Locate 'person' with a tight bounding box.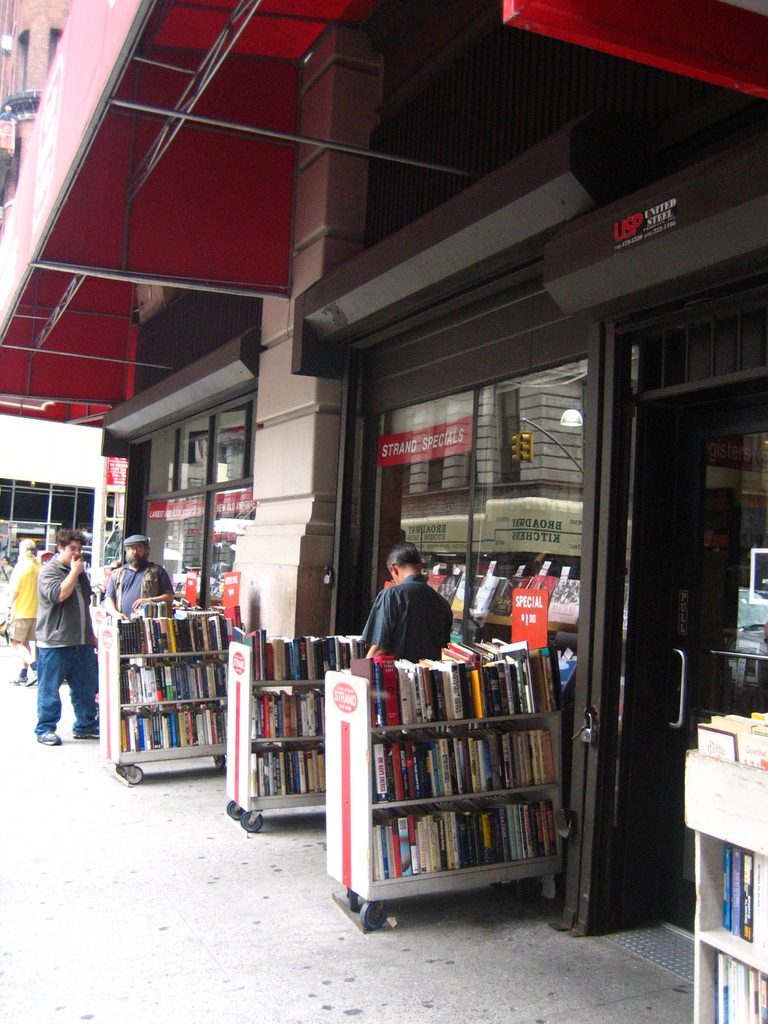
(x1=104, y1=529, x2=177, y2=617).
